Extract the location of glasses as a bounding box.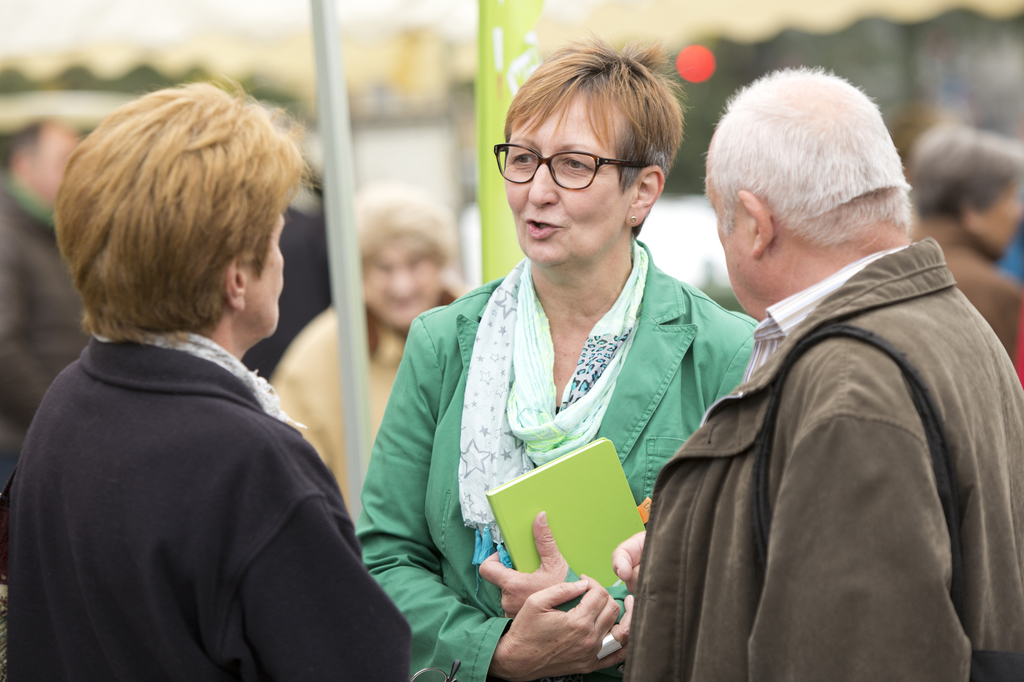
BBox(502, 132, 671, 196).
